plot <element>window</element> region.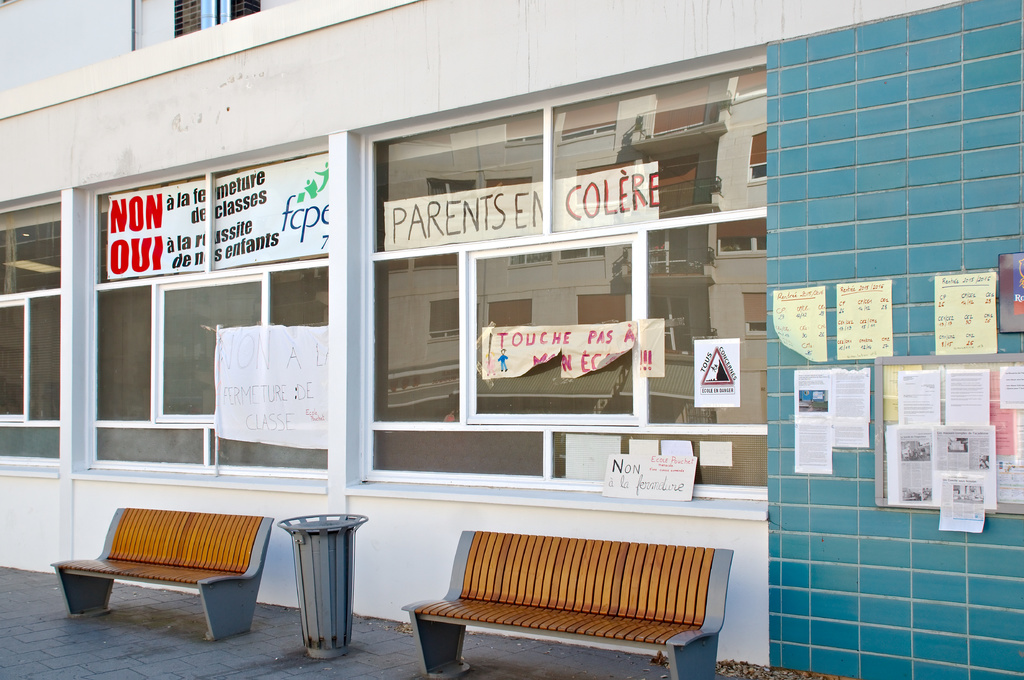
Plotted at crop(358, 50, 773, 500).
